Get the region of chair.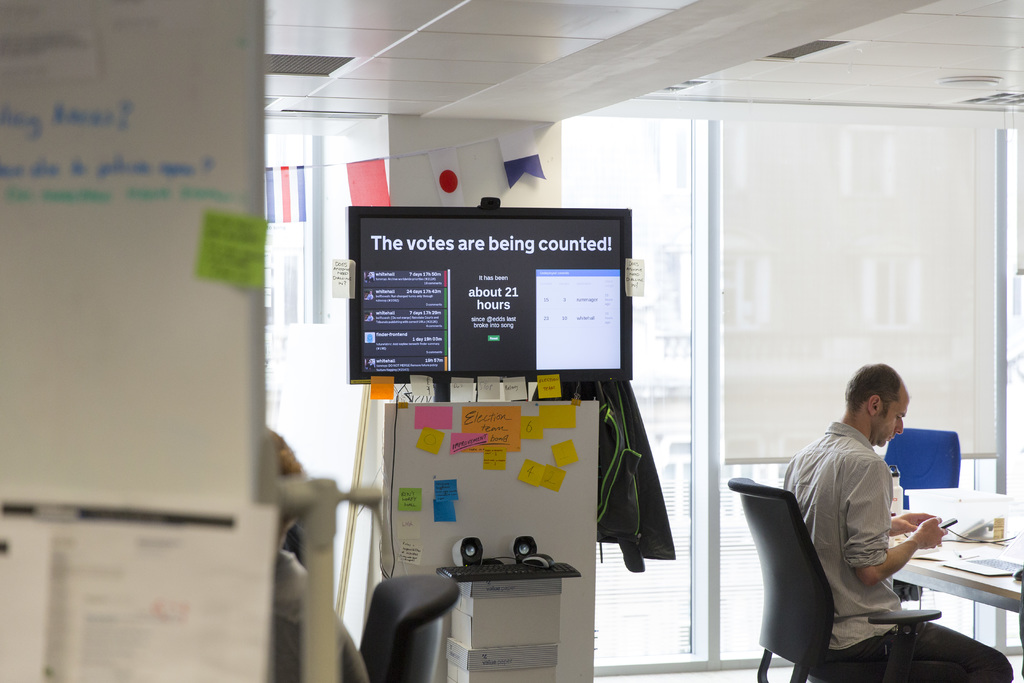
<box>347,569,465,682</box>.
